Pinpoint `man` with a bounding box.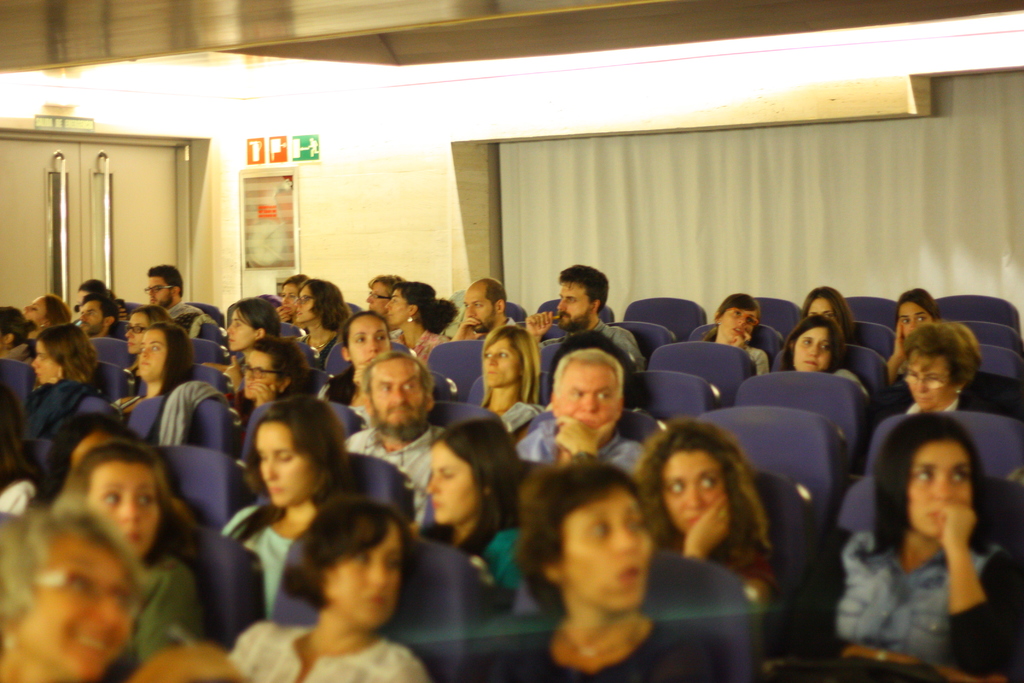
{"left": 449, "top": 278, "right": 515, "bottom": 342}.
